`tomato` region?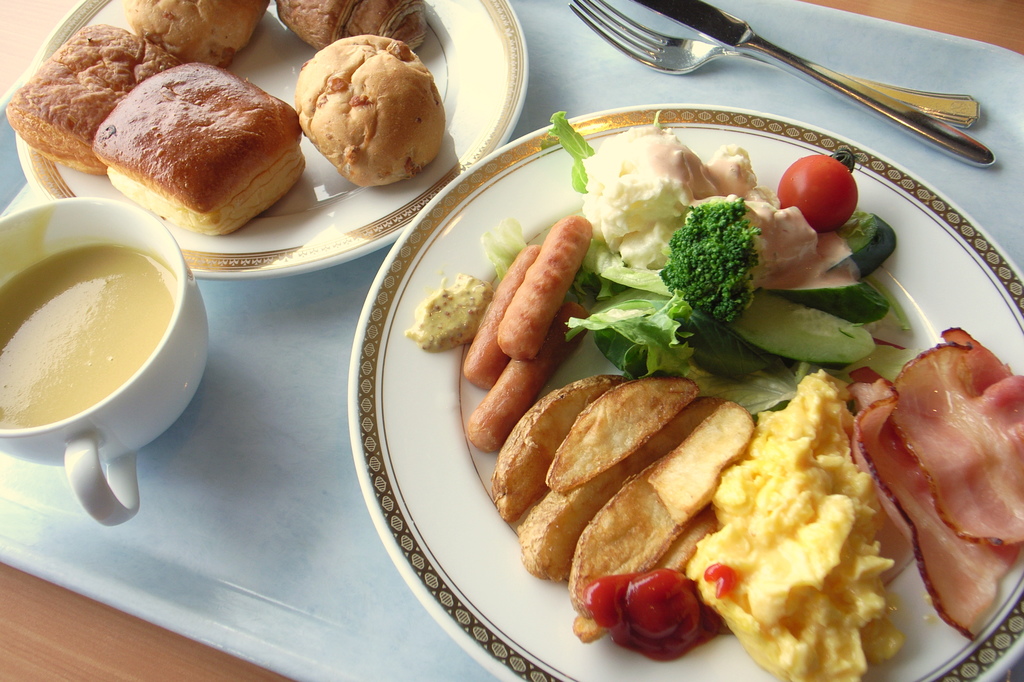
775, 150, 862, 237
